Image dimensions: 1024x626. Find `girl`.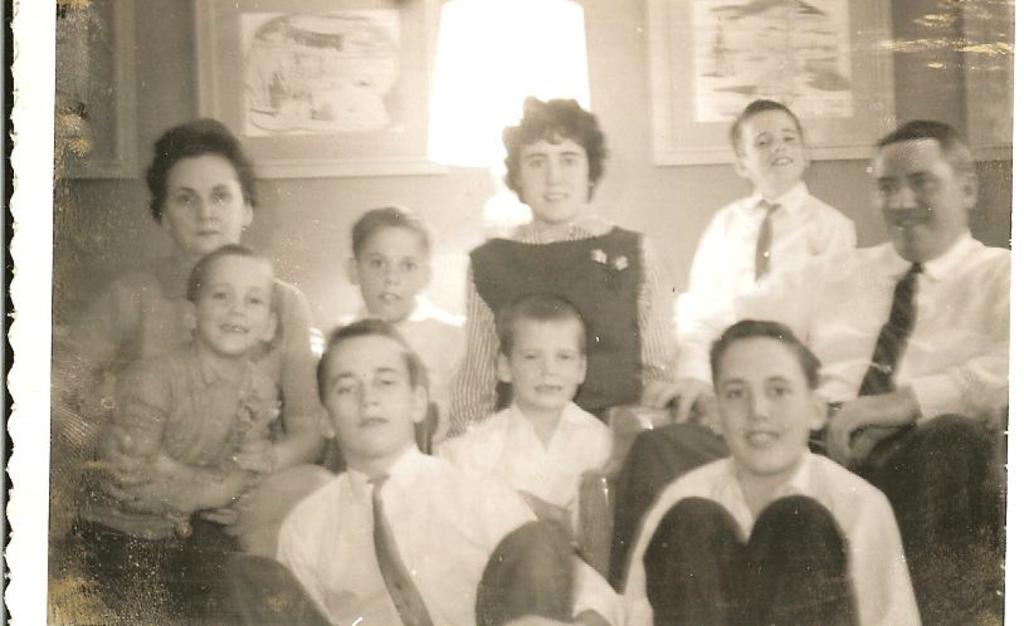
bbox(437, 92, 679, 436).
